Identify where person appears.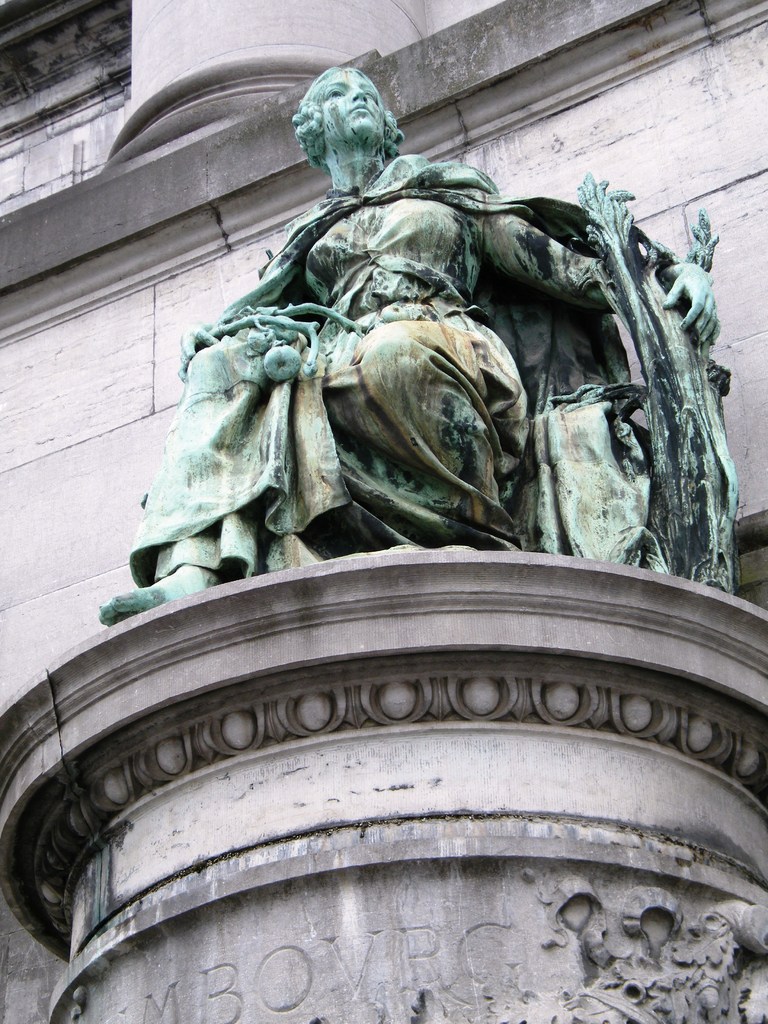
Appears at (left=86, top=53, right=724, bottom=625).
